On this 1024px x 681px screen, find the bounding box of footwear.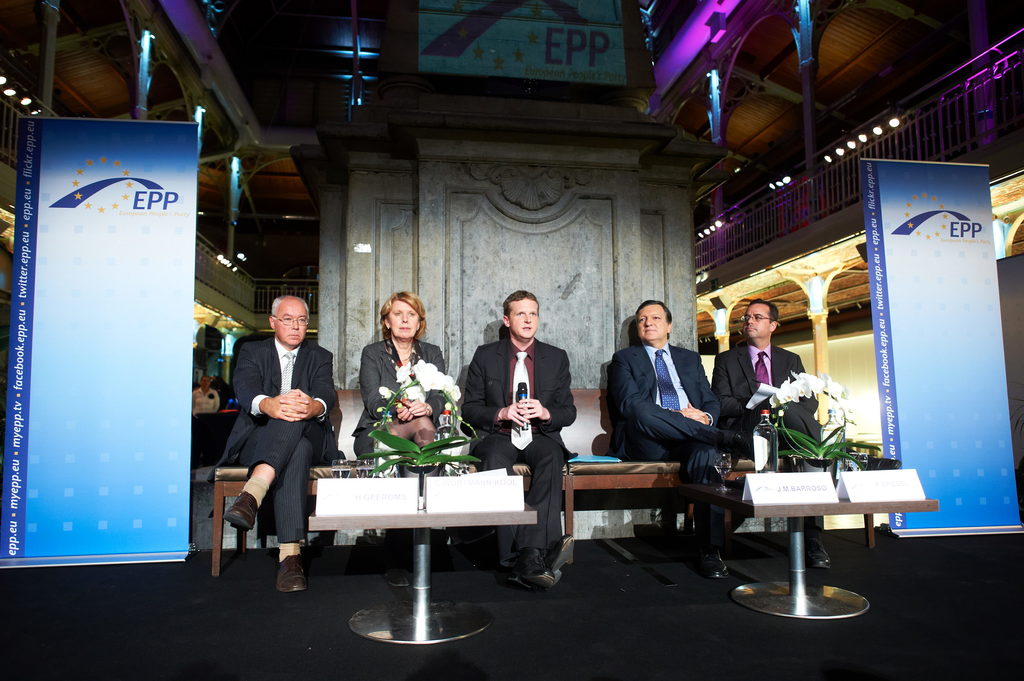
Bounding box: 697,547,732,581.
